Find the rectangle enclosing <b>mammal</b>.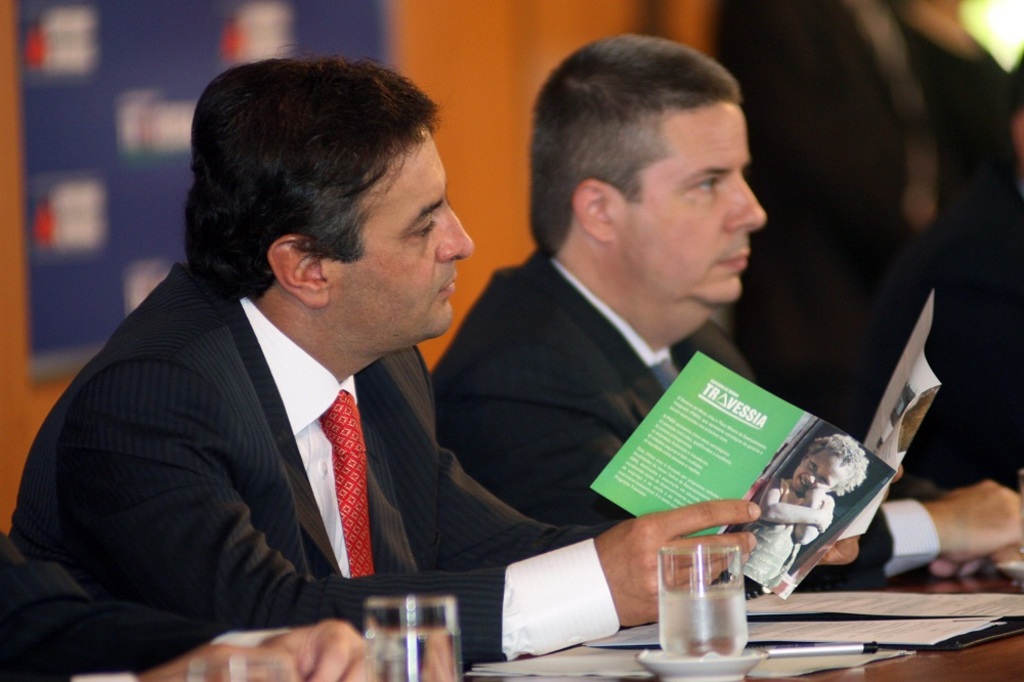
(x1=428, y1=32, x2=1023, y2=562).
